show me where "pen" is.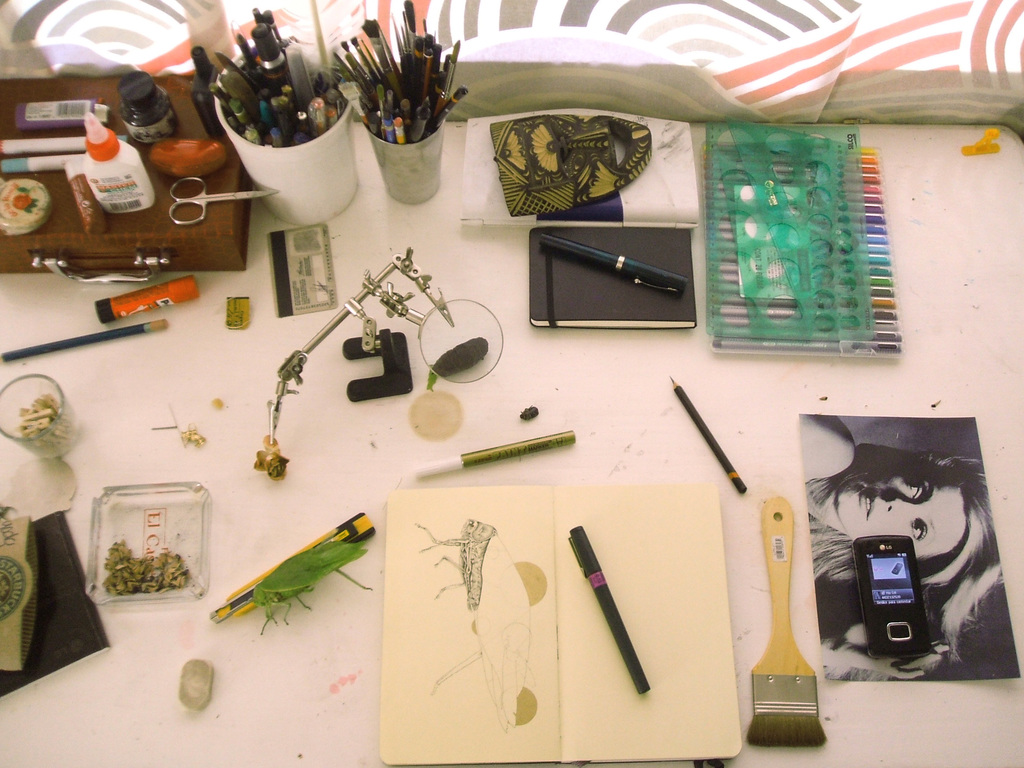
"pen" is at <region>412, 428, 580, 472</region>.
